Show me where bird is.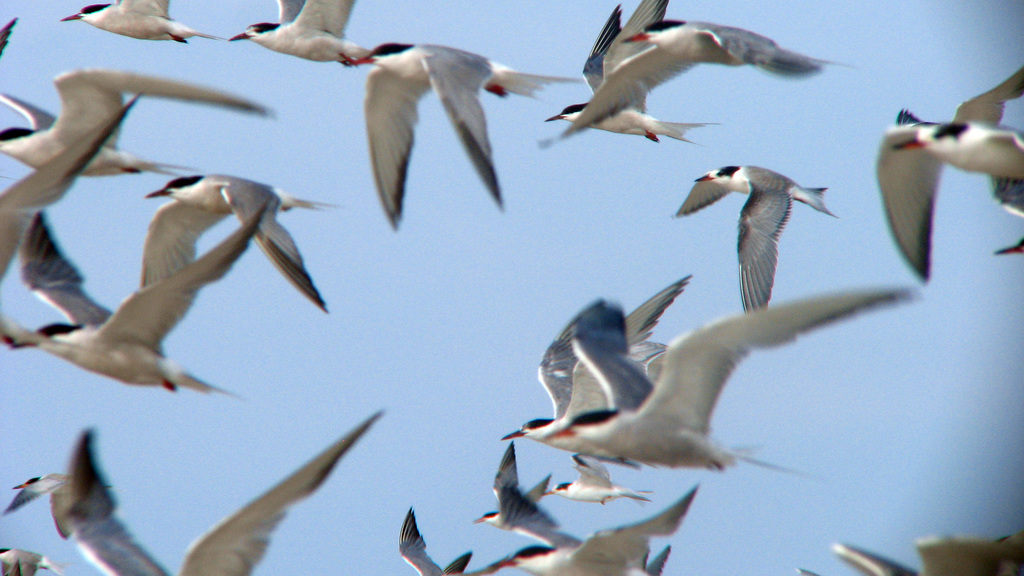
bird is at (121, 163, 355, 312).
